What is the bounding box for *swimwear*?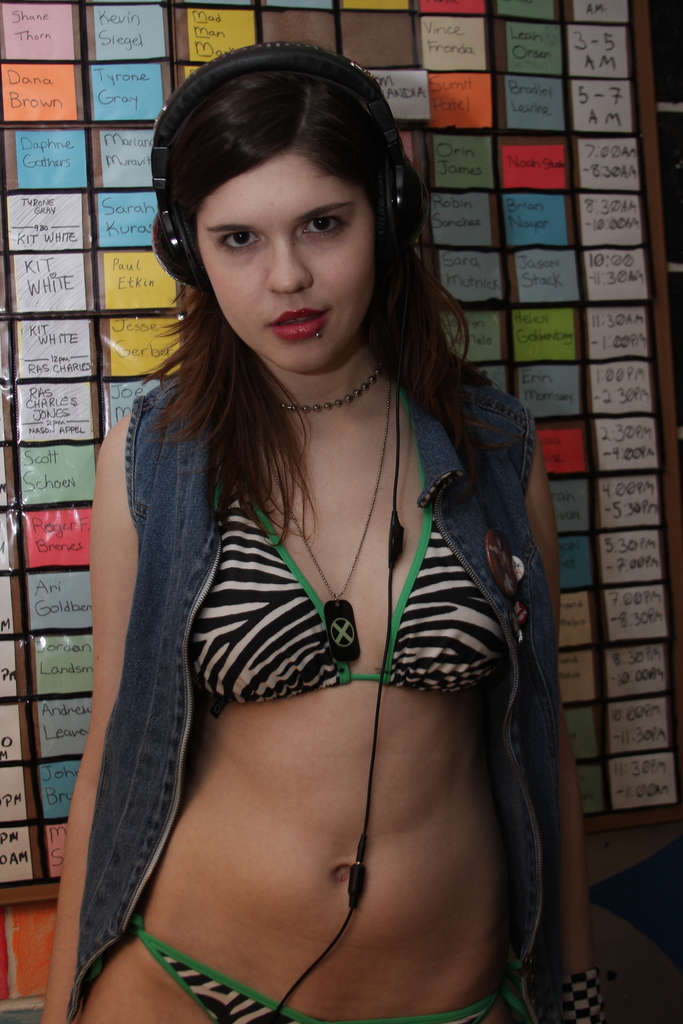
crop(189, 380, 520, 704).
